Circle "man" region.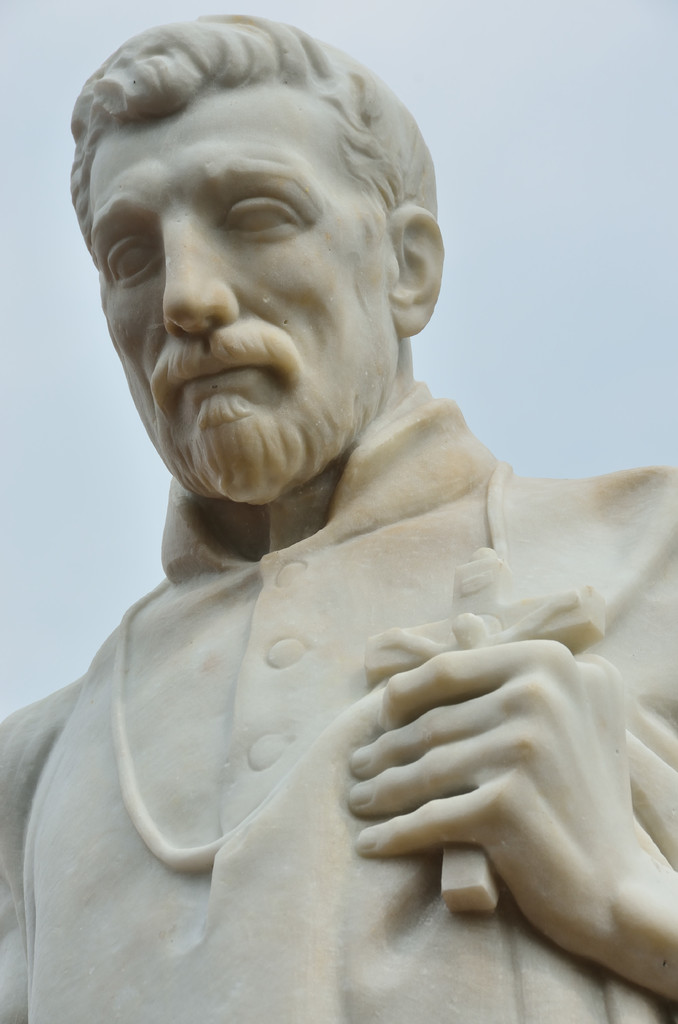
Region: locate(0, 38, 677, 1000).
